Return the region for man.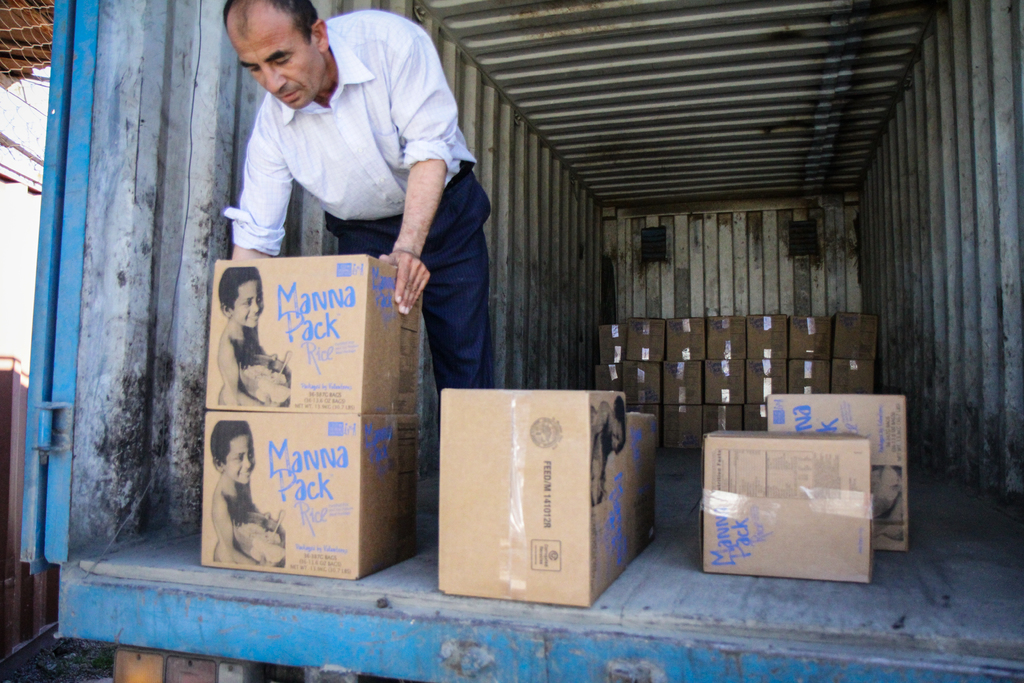
[222,0,495,400].
